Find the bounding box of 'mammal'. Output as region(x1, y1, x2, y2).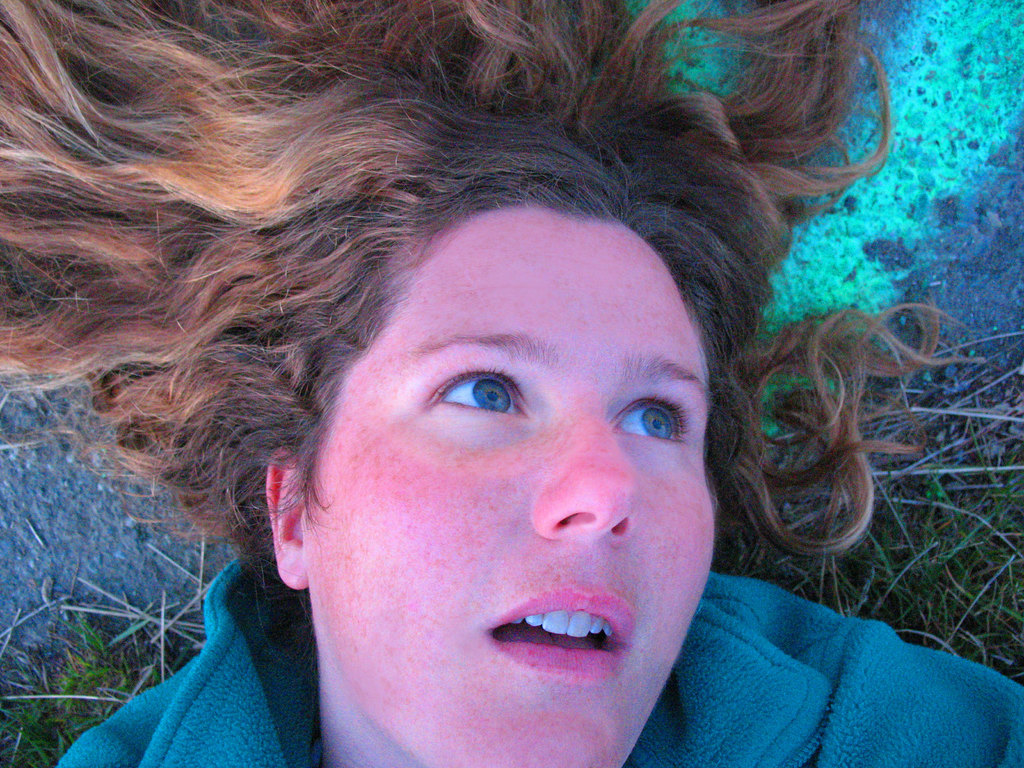
region(27, 59, 924, 710).
